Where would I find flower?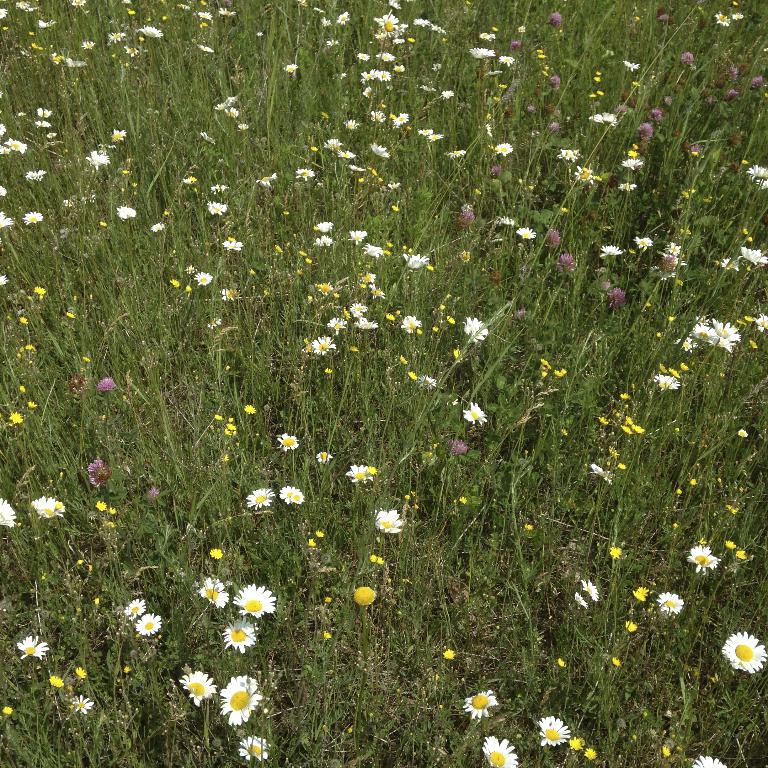
At select_region(388, 113, 396, 119).
